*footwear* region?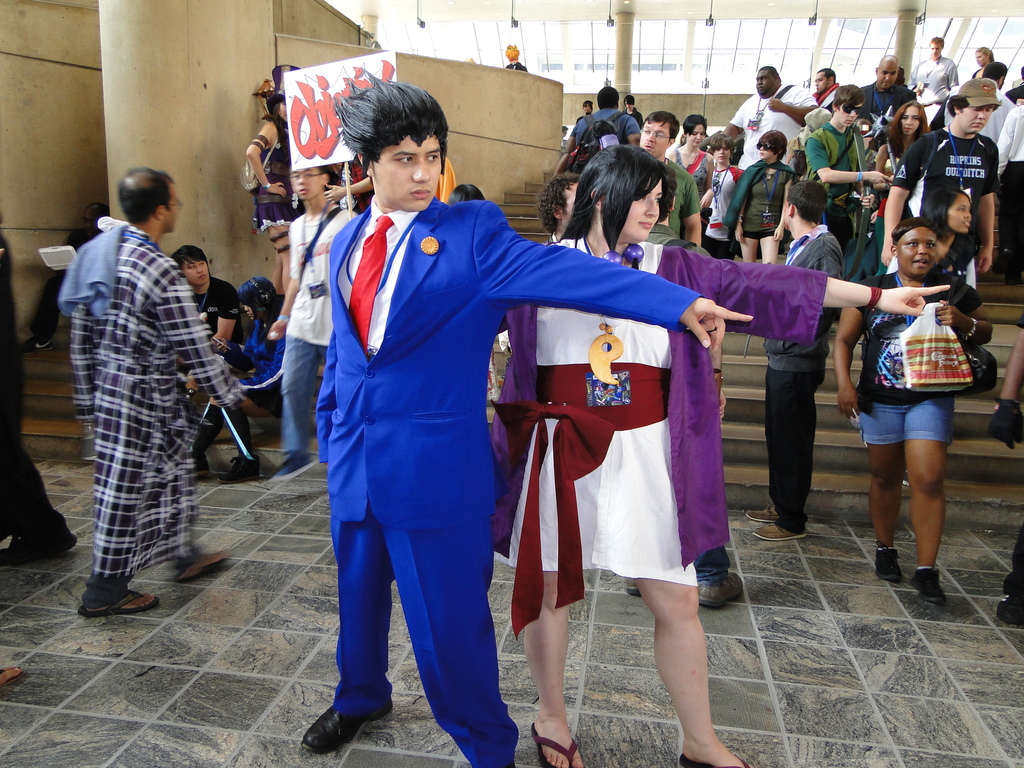
BBox(530, 722, 579, 767)
